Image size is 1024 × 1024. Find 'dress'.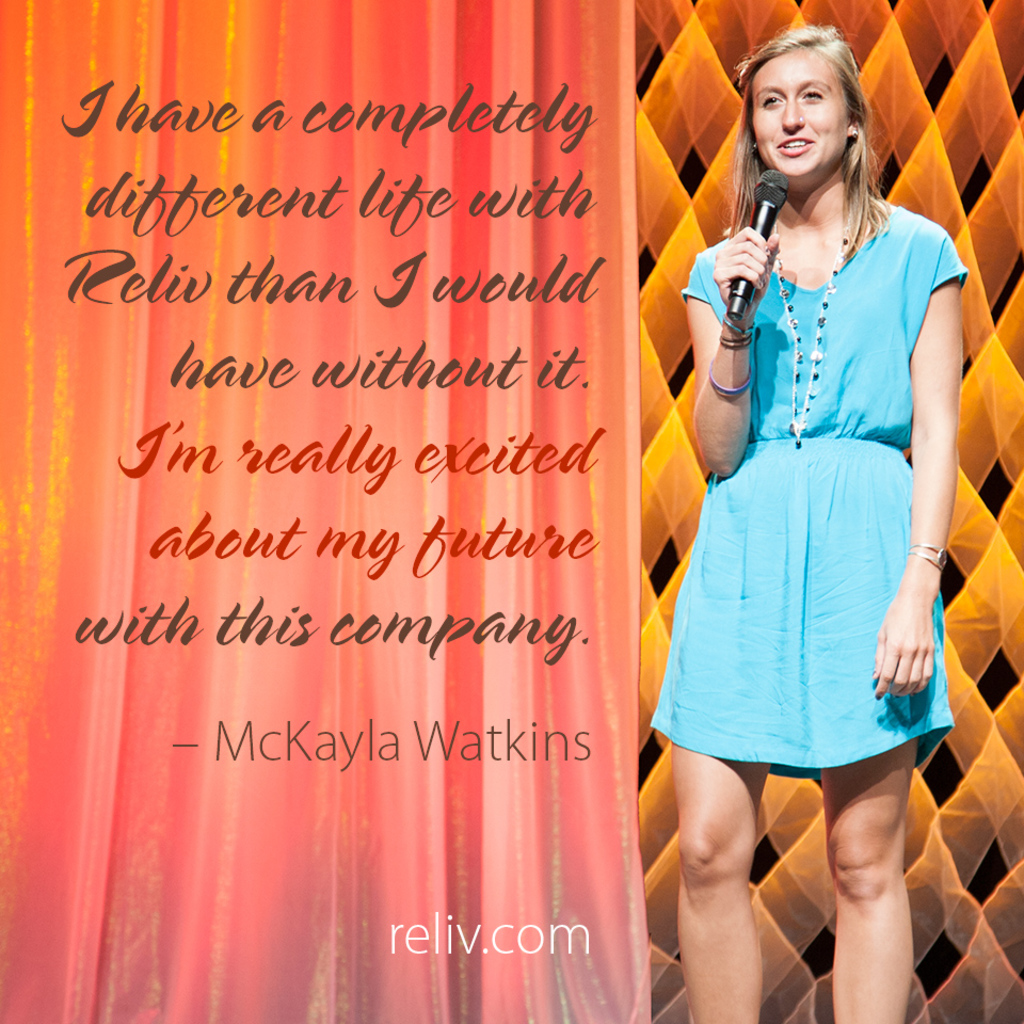
<bbox>670, 195, 972, 780</bbox>.
